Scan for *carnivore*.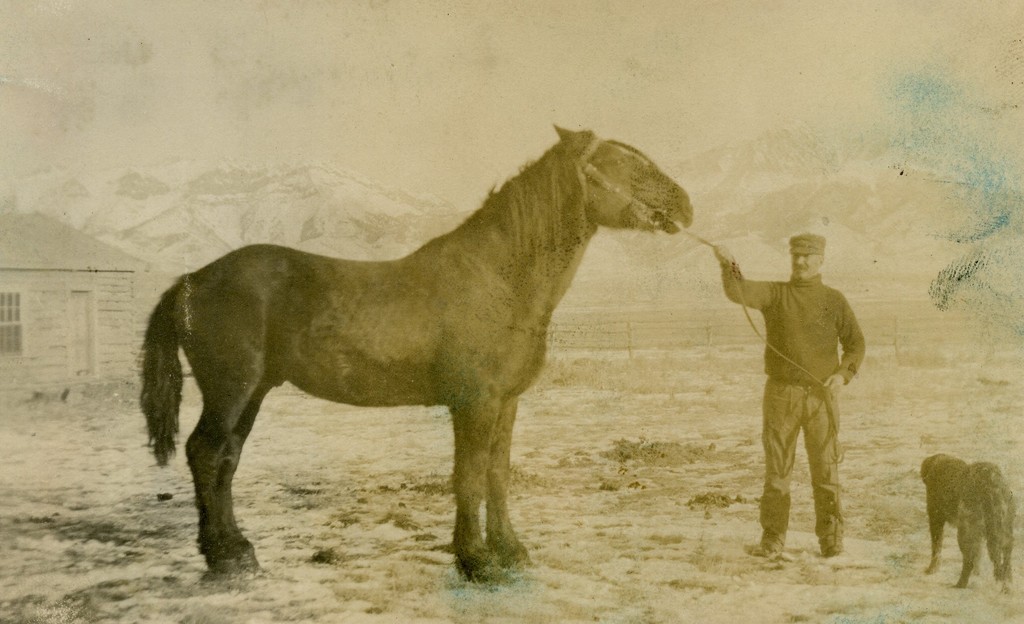
Scan result: <box>708,223,865,566</box>.
